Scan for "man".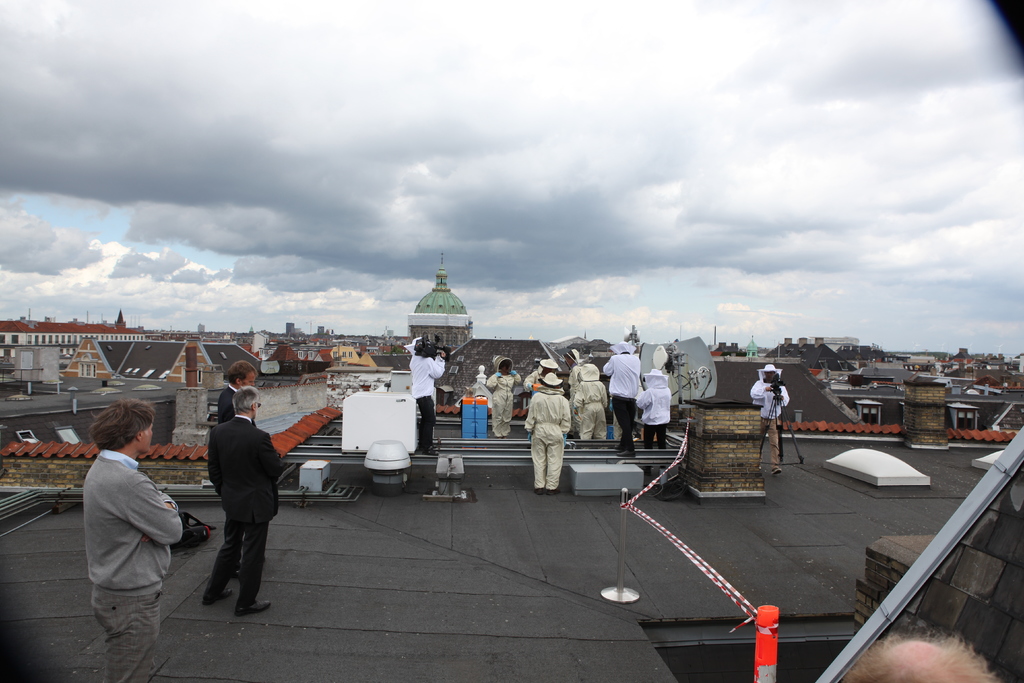
Scan result: {"left": 602, "top": 341, "right": 641, "bottom": 456}.
